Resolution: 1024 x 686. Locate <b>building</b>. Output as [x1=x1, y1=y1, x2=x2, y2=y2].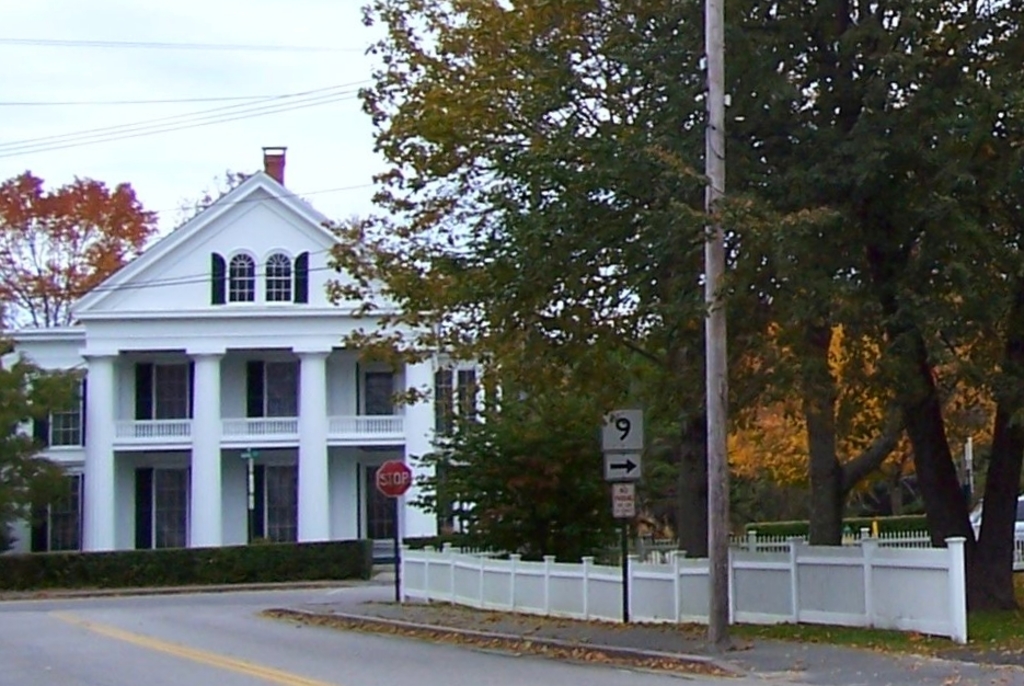
[x1=722, y1=247, x2=1000, y2=482].
